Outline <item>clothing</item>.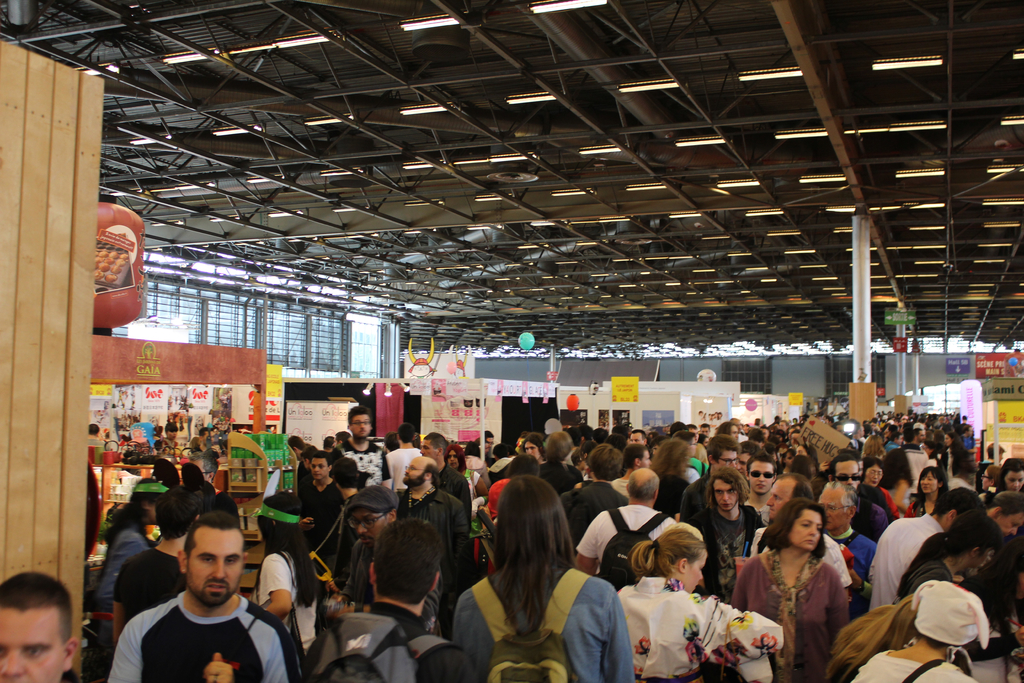
Outline: rect(157, 433, 179, 450).
